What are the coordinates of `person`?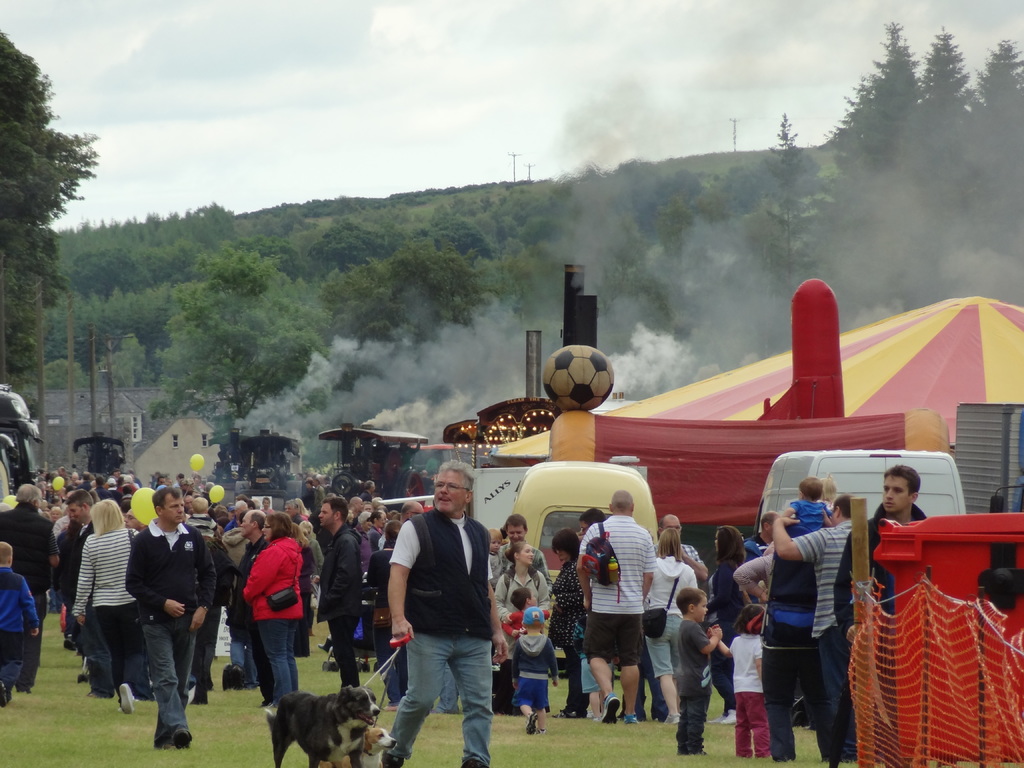
(383,462,509,767).
